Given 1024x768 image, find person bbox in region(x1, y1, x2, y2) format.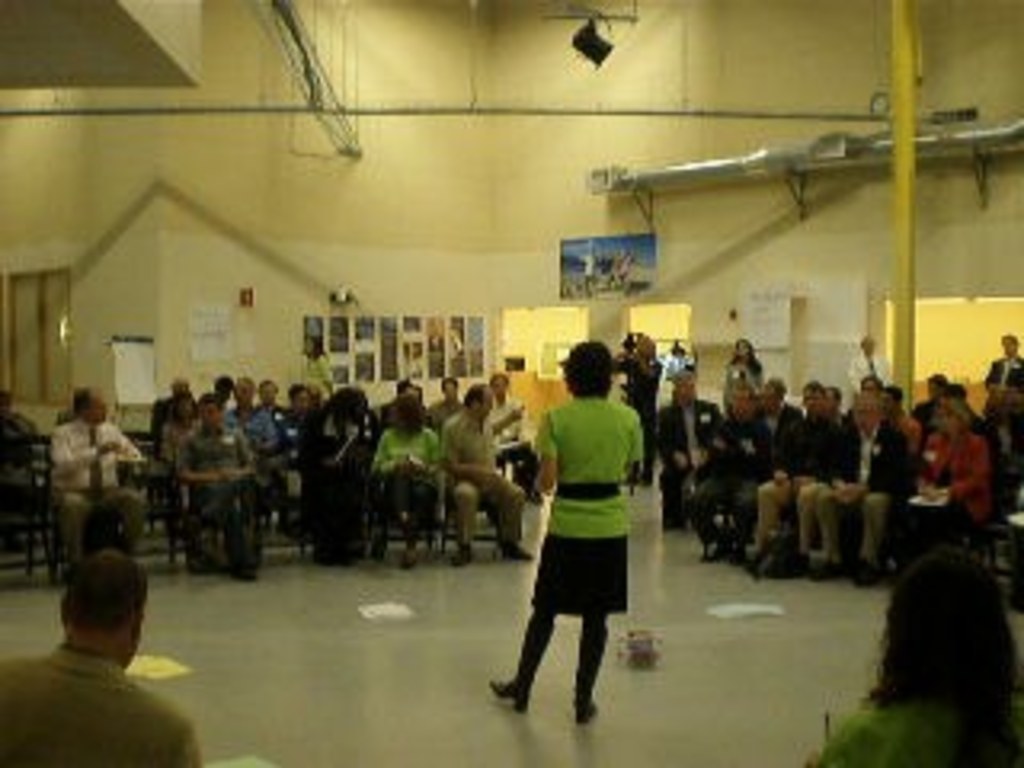
region(902, 394, 992, 560).
